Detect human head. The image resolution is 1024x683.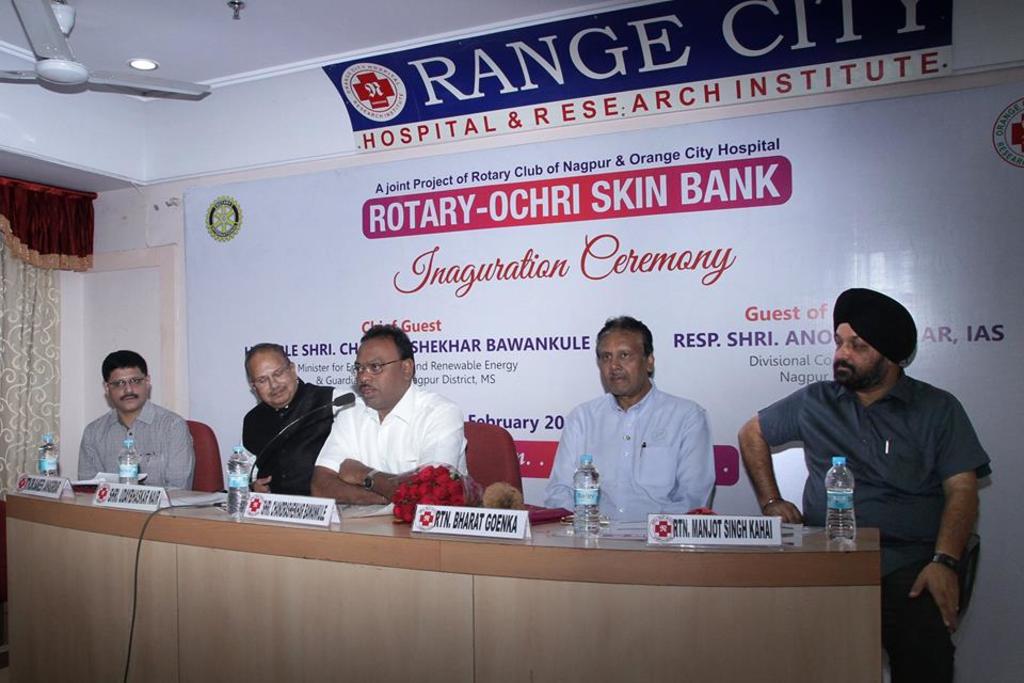
left=98, top=347, right=151, bottom=411.
